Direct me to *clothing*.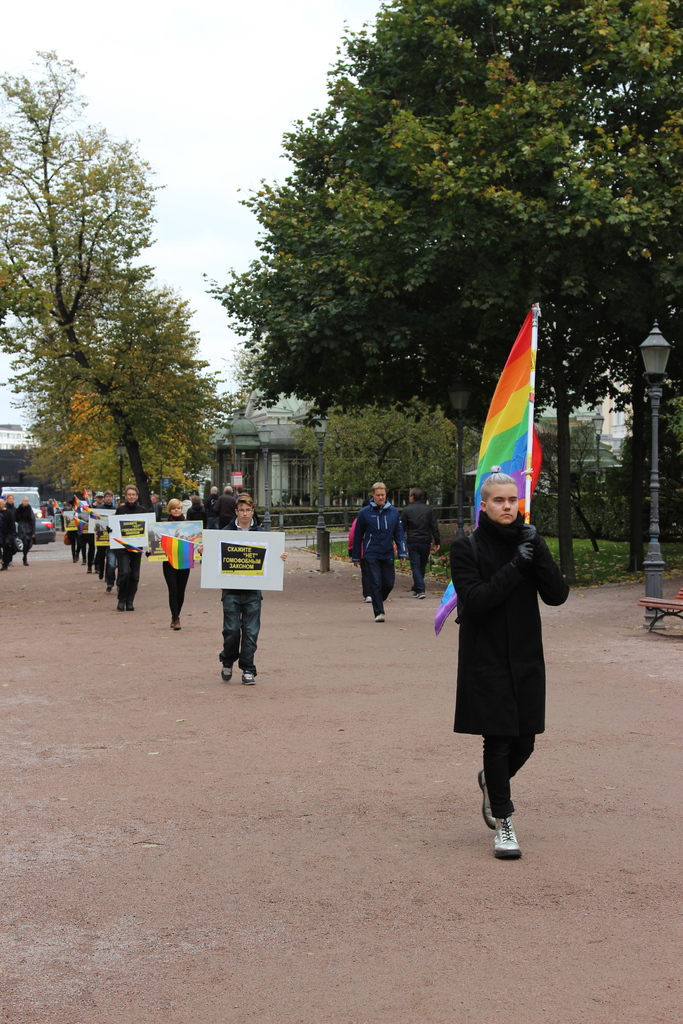
Direction: x1=74 y1=509 x2=94 y2=562.
